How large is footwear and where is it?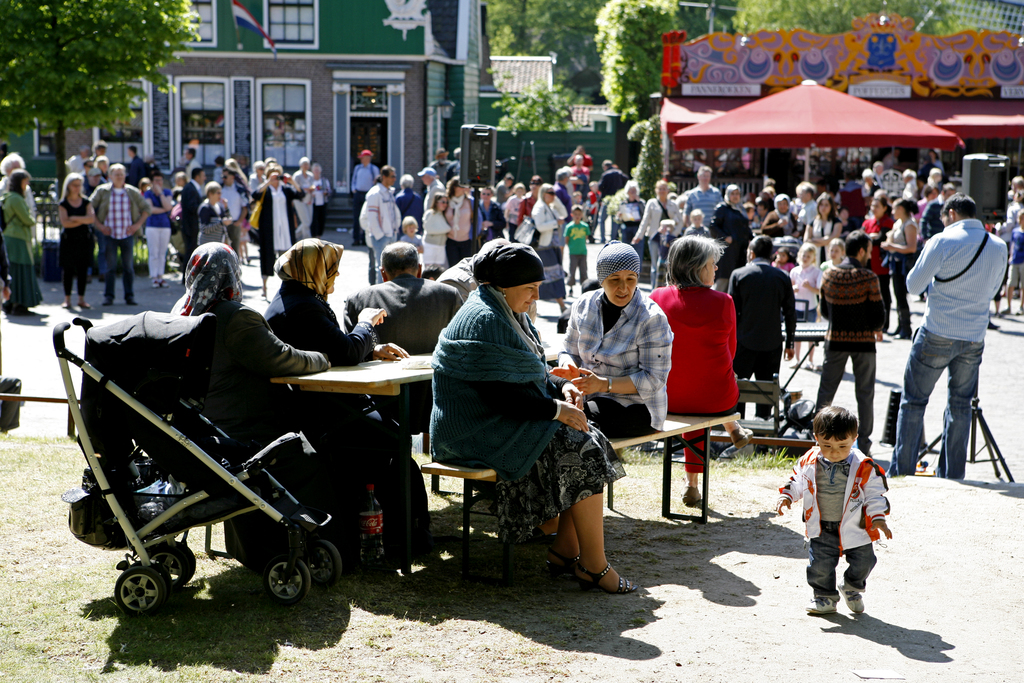
Bounding box: <box>681,485,708,506</box>.
